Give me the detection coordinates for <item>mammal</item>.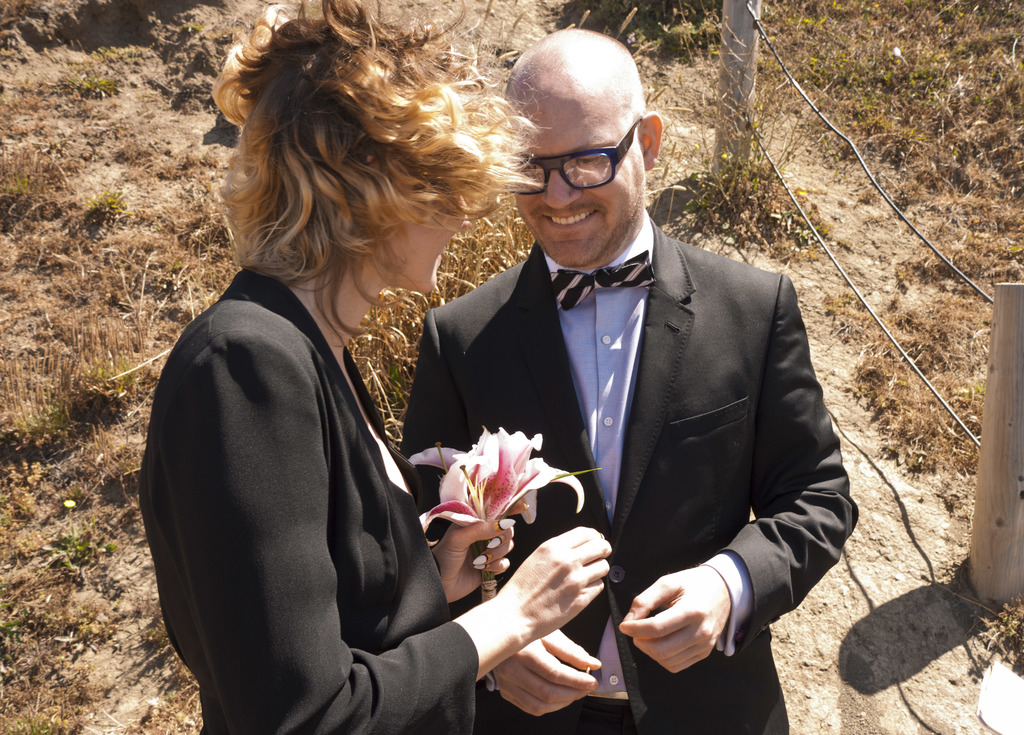
[left=394, top=20, right=865, bottom=734].
